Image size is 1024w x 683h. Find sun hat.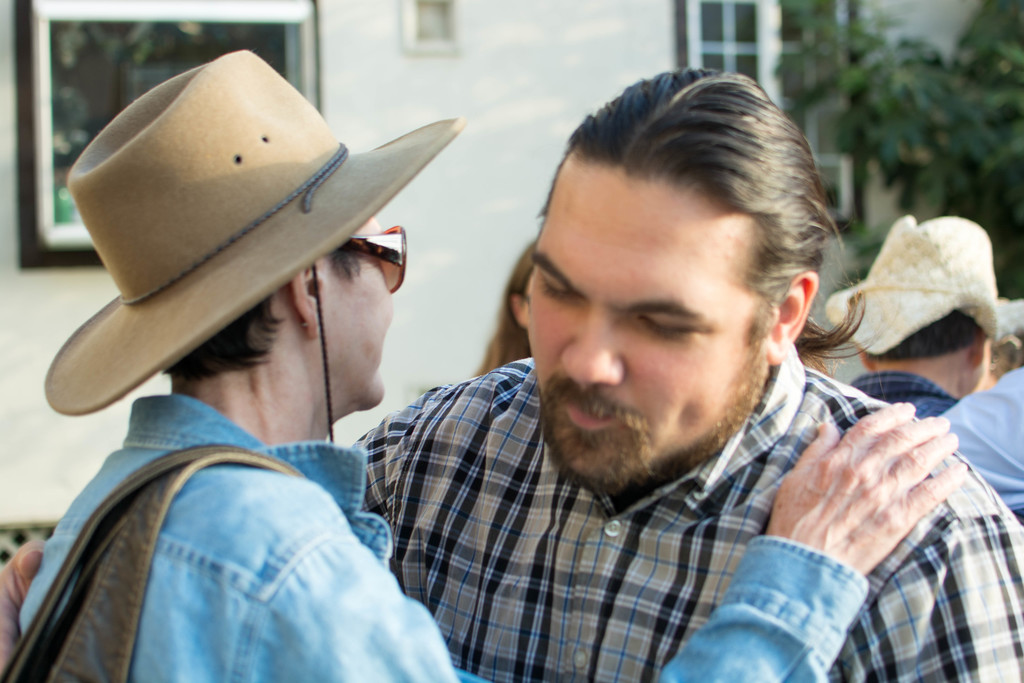
rect(44, 49, 466, 416).
